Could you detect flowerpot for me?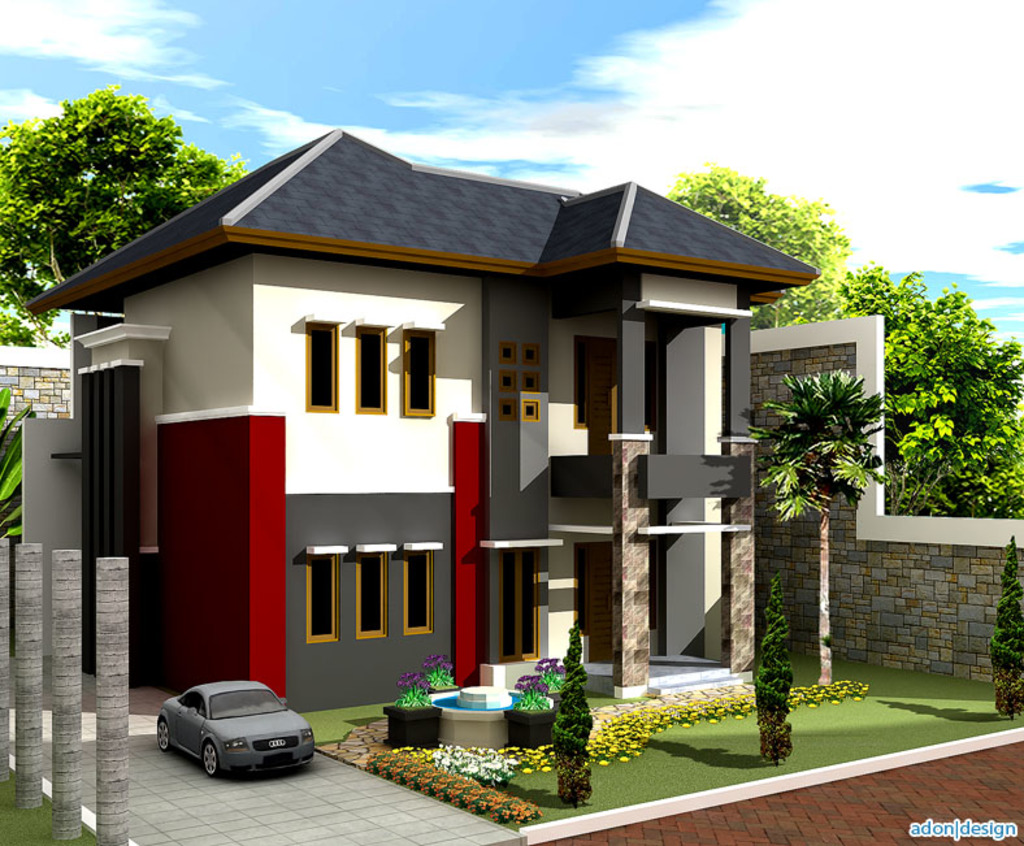
Detection result: bbox=(381, 698, 442, 751).
